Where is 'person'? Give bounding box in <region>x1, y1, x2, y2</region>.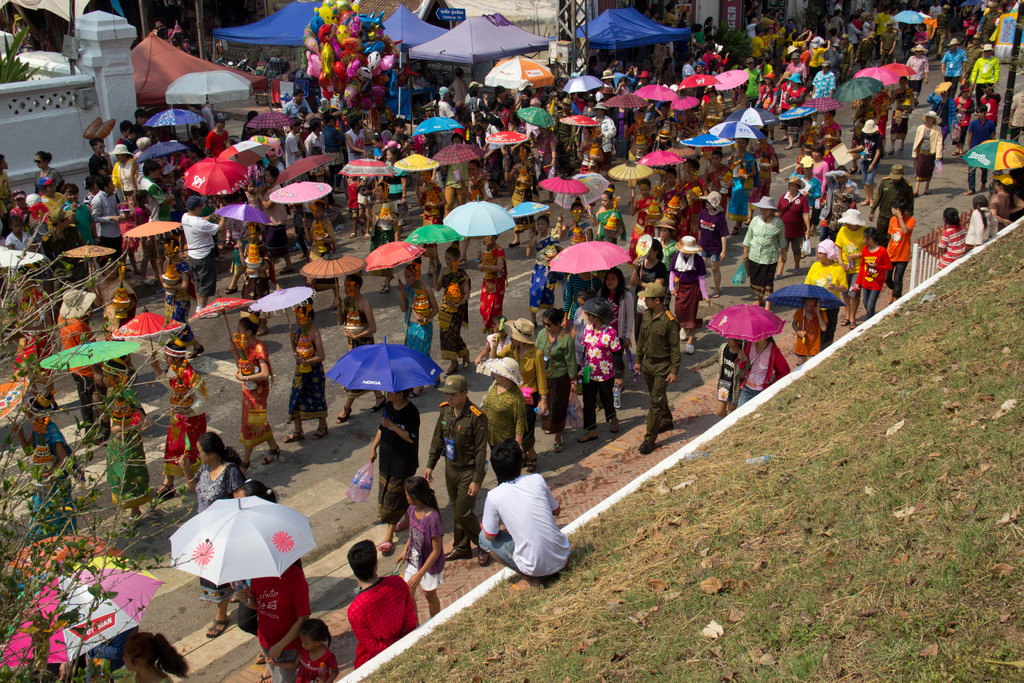
<region>484, 437, 575, 585</region>.
